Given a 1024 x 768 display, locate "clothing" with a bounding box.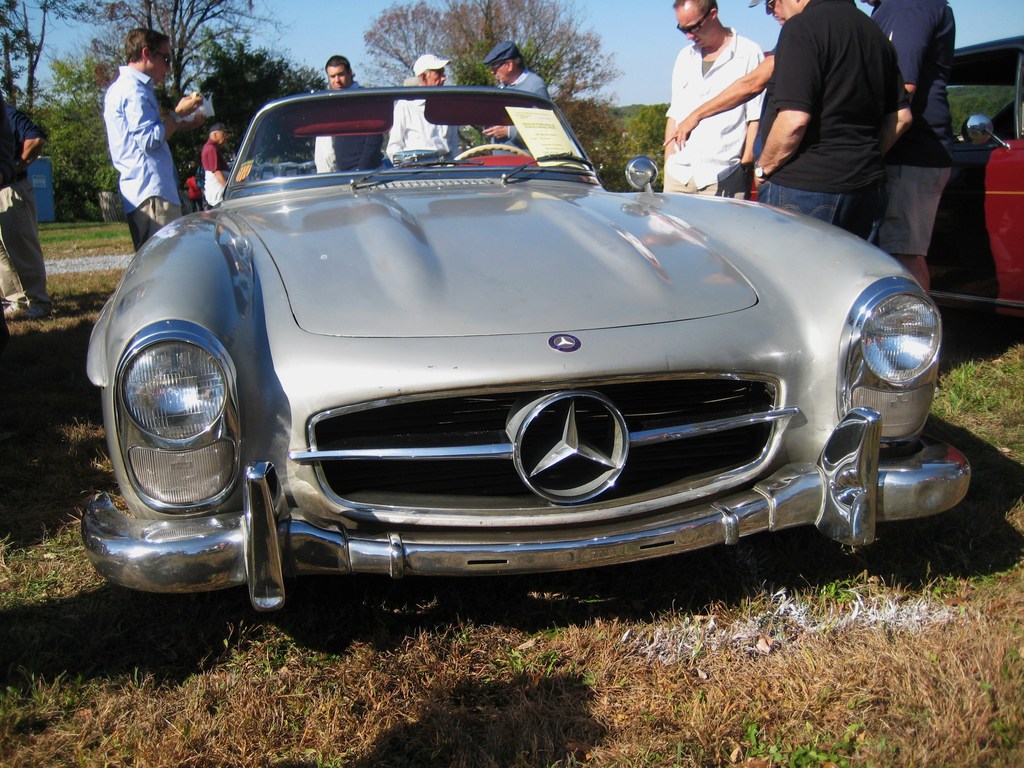
Located: (left=332, top=83, right=382, bottom=172).
